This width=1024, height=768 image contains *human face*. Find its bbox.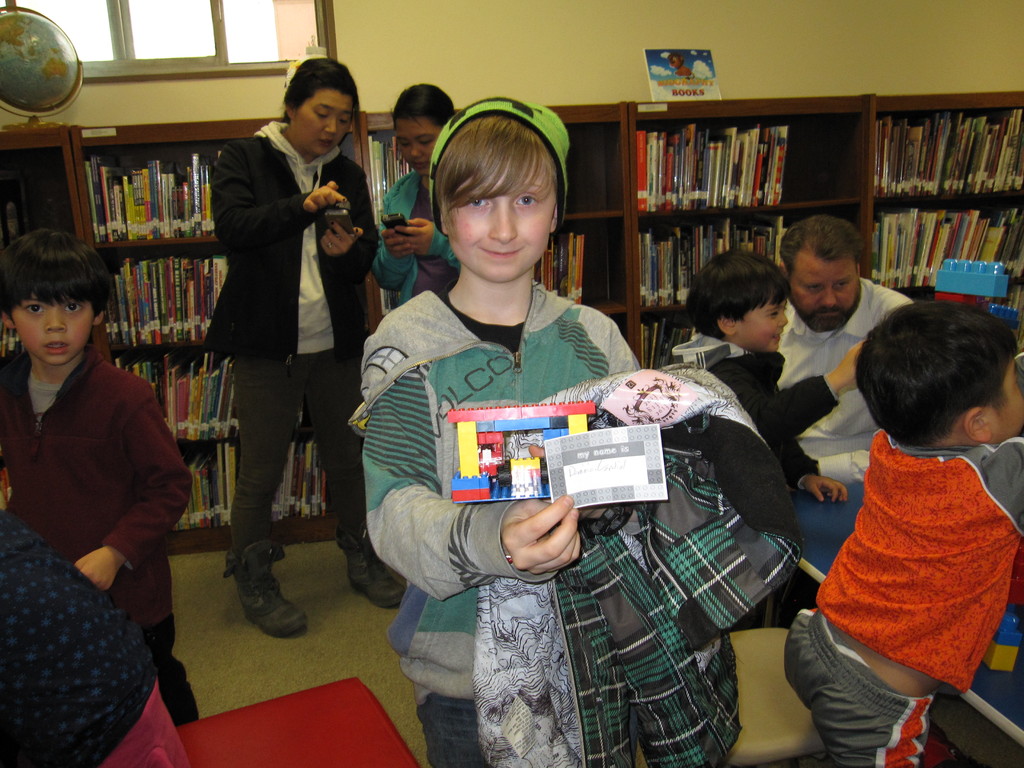
bbox=(986, 362, 1023, 439).
